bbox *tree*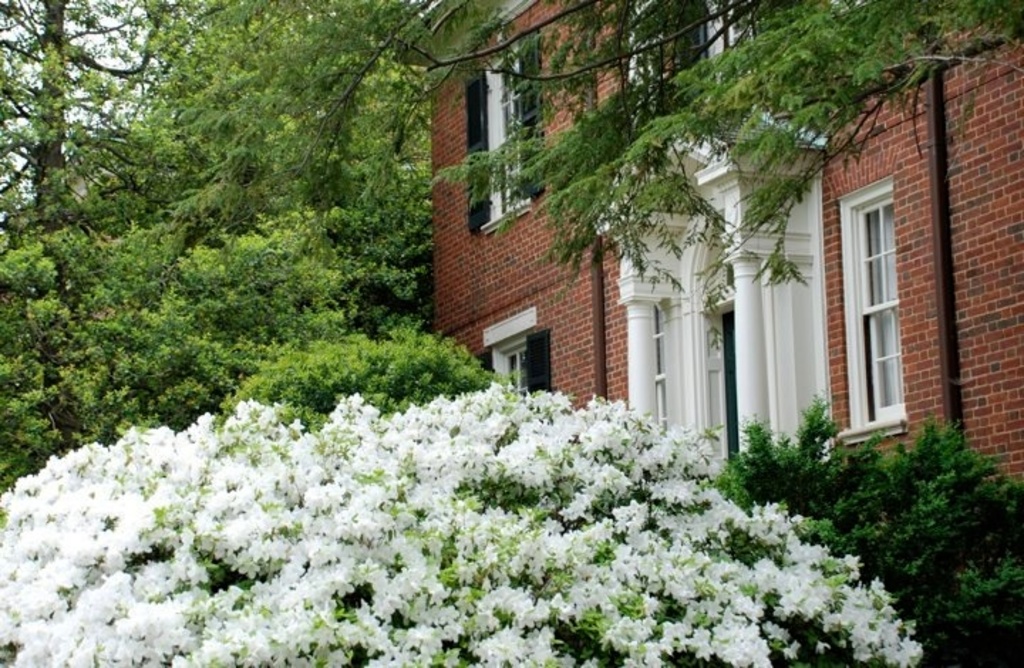
(718, 402, 1023, 667)
